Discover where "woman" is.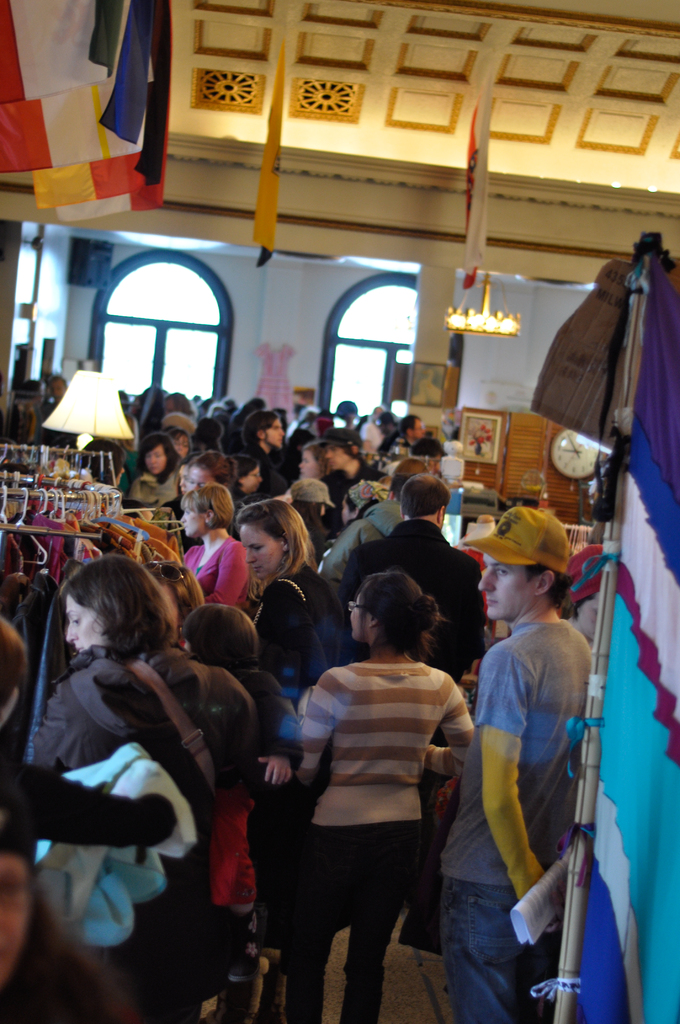
Discovered at [182,487,250,607].
